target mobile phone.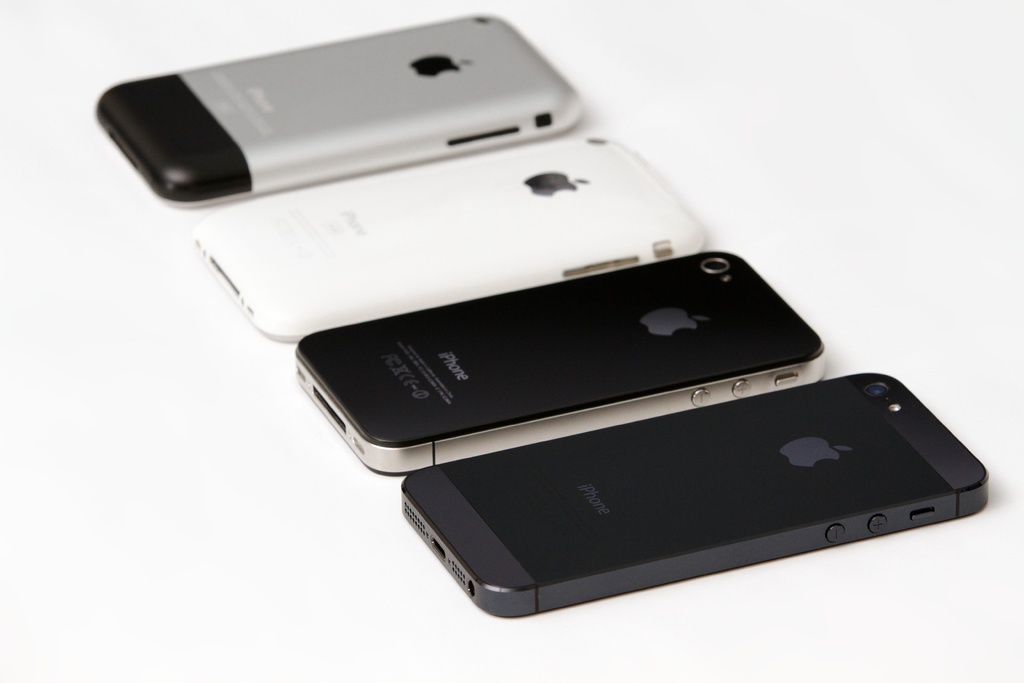
Target region: x1=399 y1=372 x2=989 y2=616.
